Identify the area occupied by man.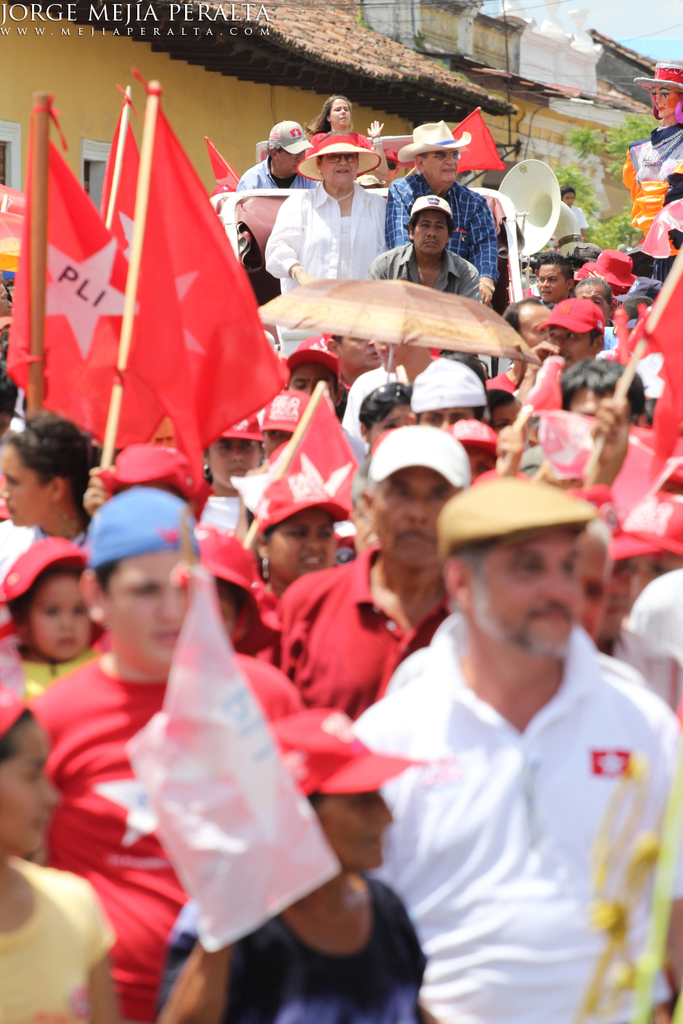
Area: <region>363, 478, 665, 1015</region>.
